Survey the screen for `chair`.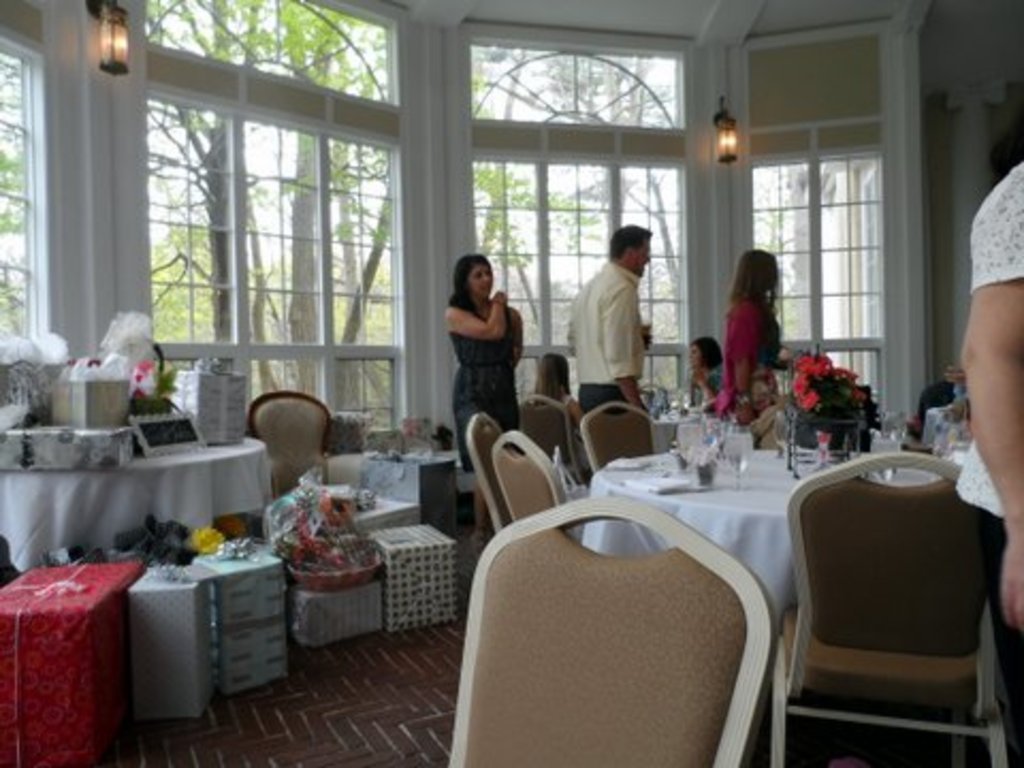
Survey found: 796 452 996 766.
